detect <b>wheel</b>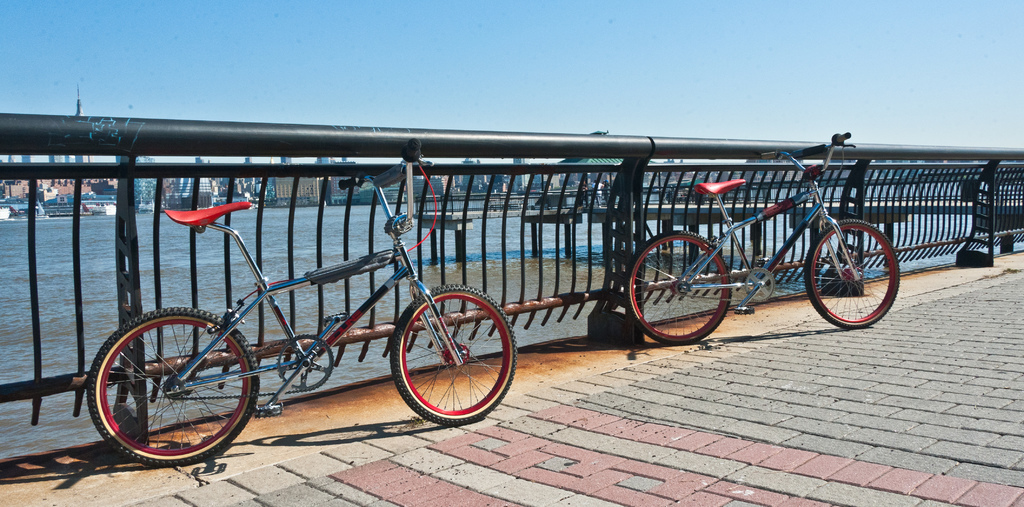
<box>626,230,732,348</box>
